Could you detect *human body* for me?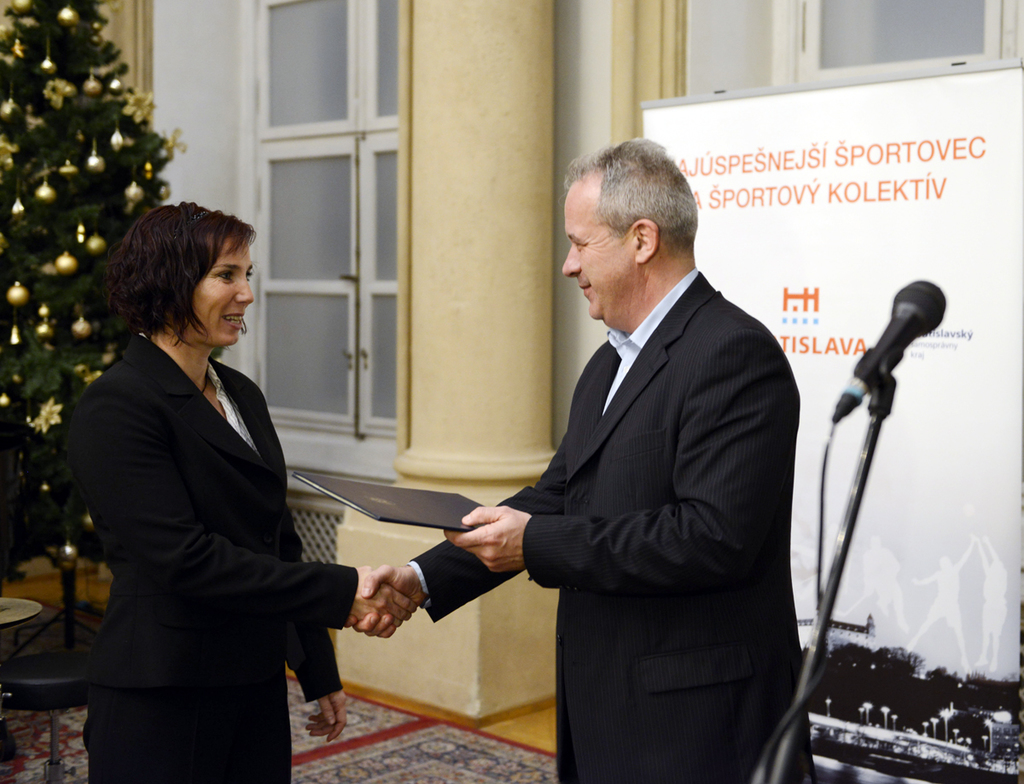
Detection result: region(69, 202, 419, 783).
